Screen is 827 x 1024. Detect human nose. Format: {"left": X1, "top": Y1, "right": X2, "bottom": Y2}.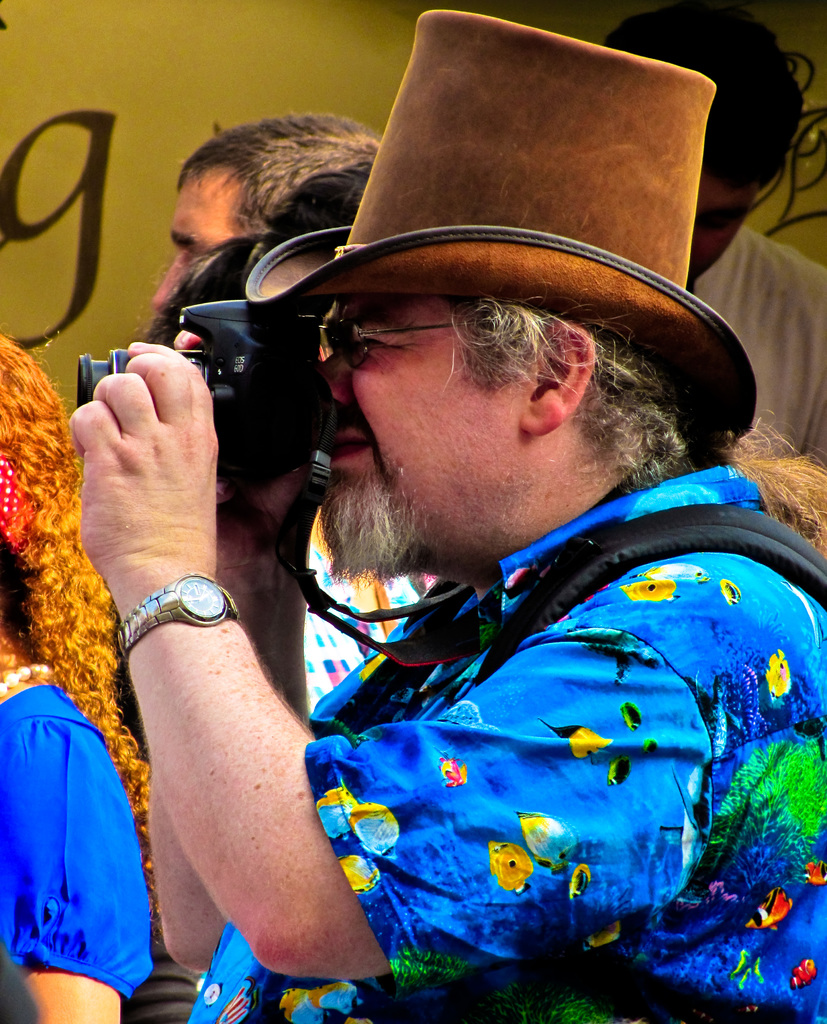
{"left": 154, "top": 252, "right": 188, "bottom": 305}.
